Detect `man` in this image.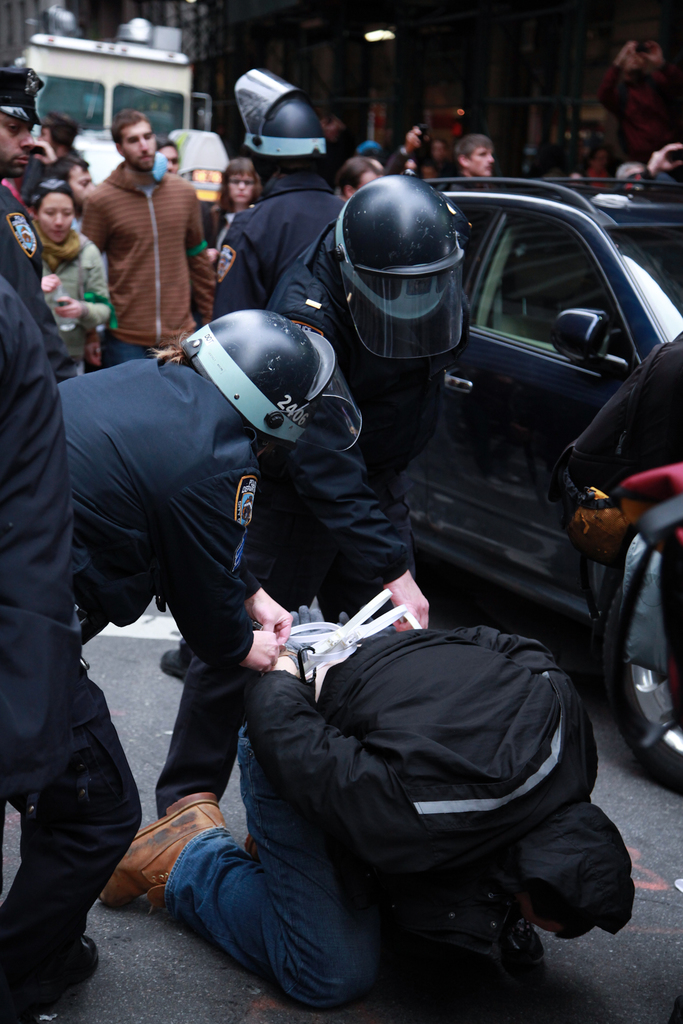
Detection: (73,113,206,351).
